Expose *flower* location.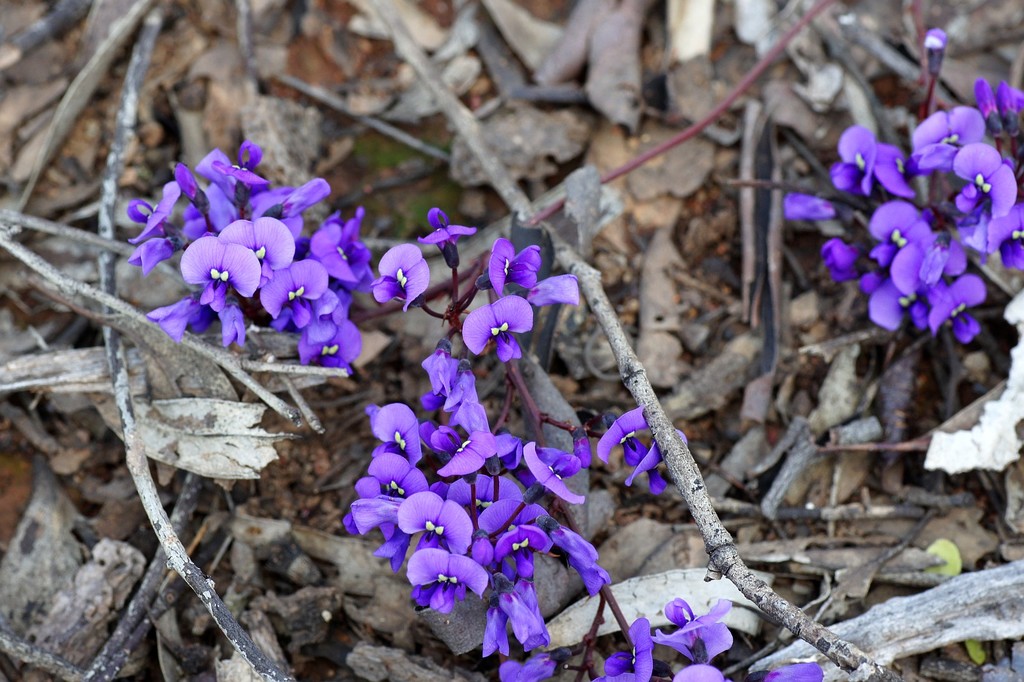
Exposed at [x1=457, y1=279, x2=543, y2=362].
